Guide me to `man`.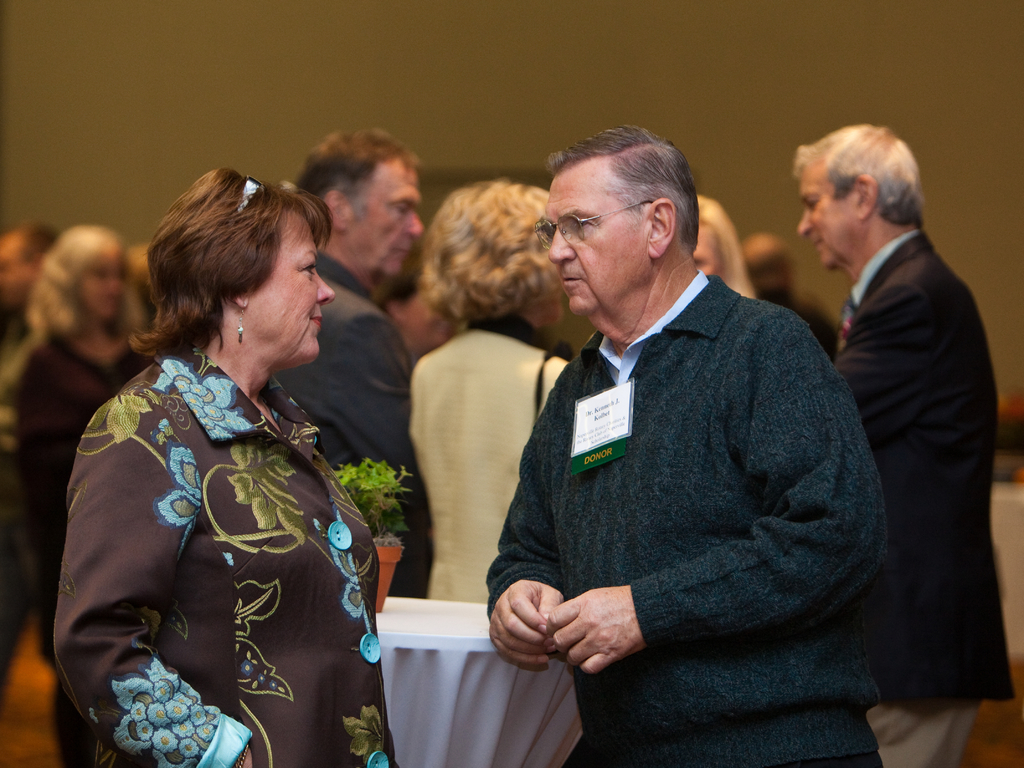
Guidance: 271,125,439,598.
